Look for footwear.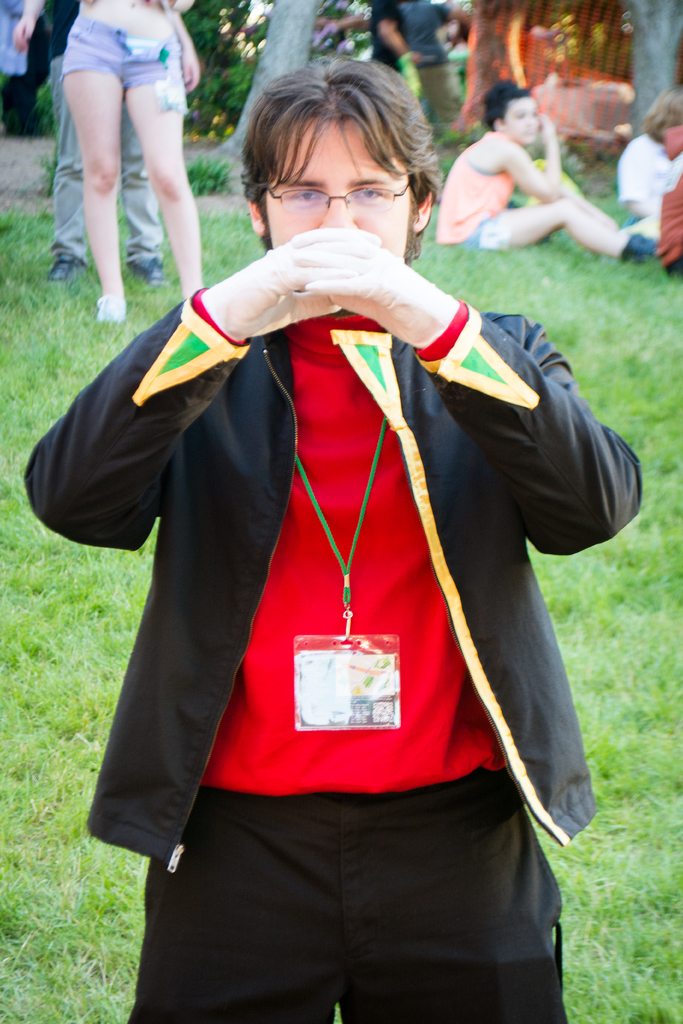
Found: l=133, t=263, r=171, b=289.
